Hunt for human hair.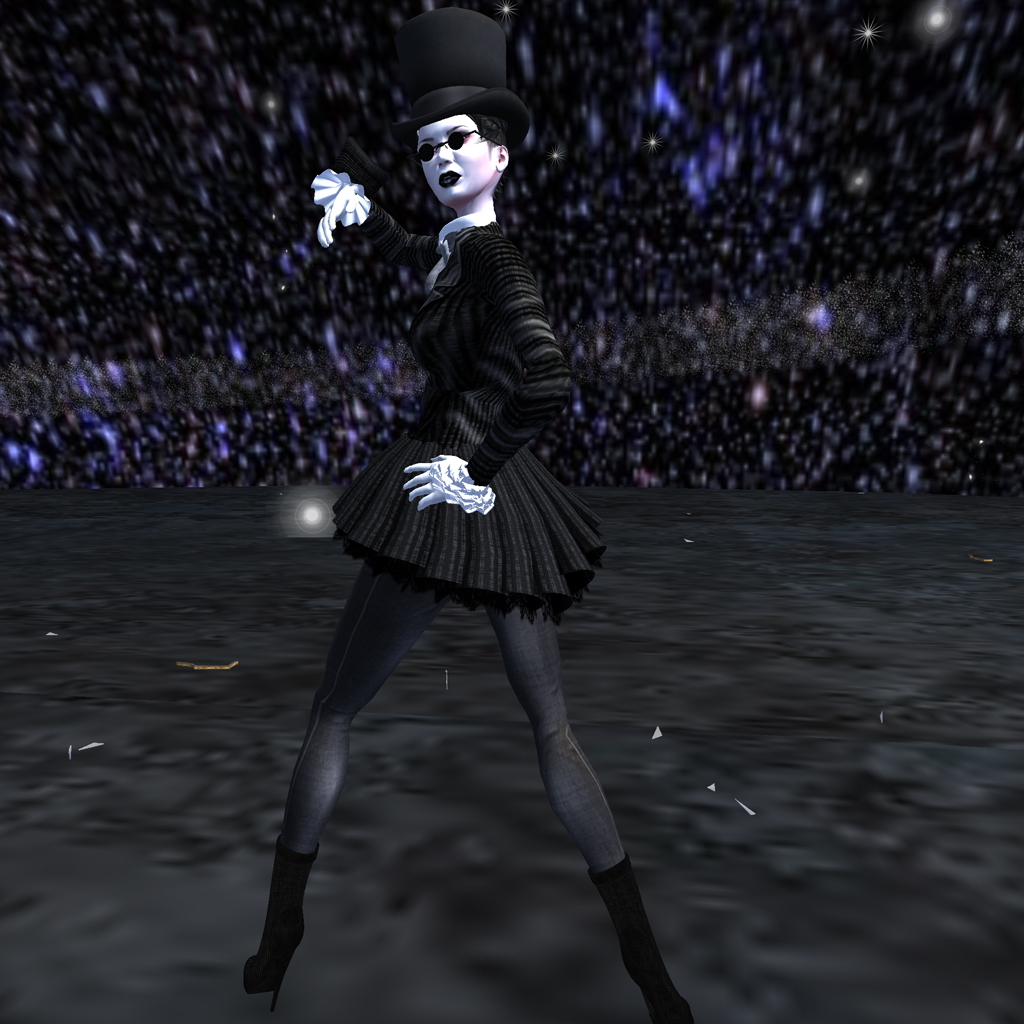
Hunted down at [x1=472, y1=112, x2=523, y2=146].
